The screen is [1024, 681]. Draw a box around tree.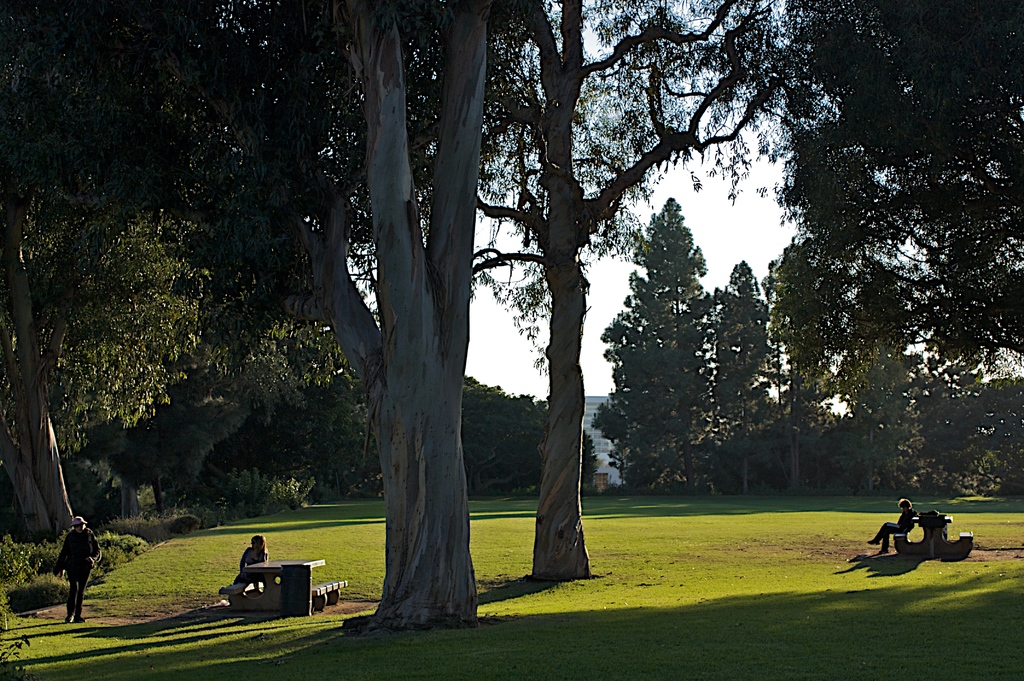
(835,251,918,504).
